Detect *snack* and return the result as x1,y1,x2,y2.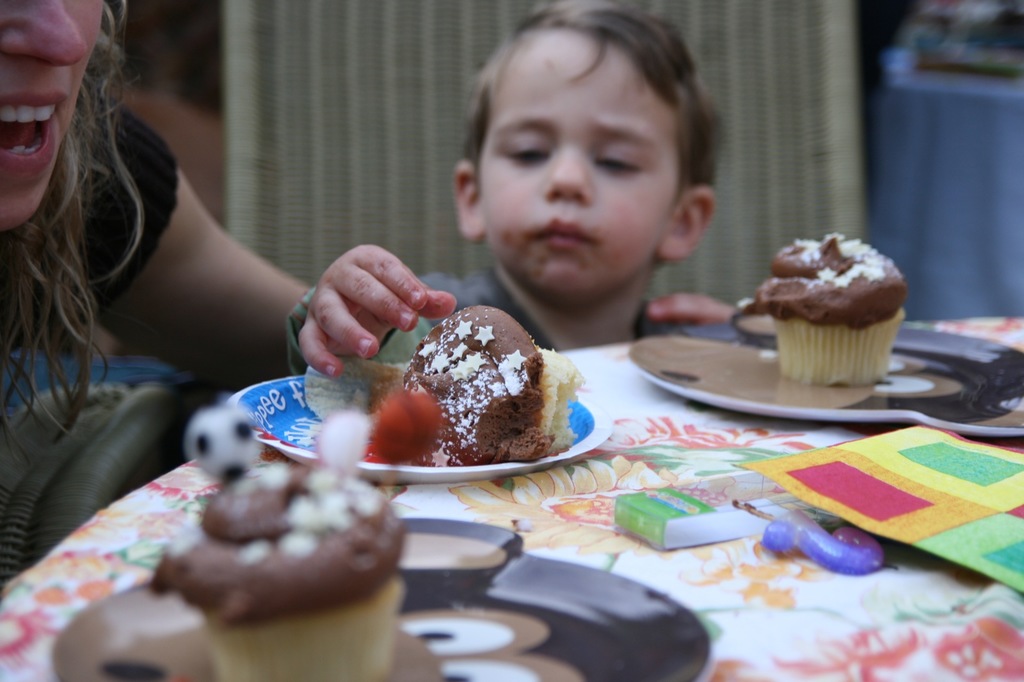
141,466,407,619.
